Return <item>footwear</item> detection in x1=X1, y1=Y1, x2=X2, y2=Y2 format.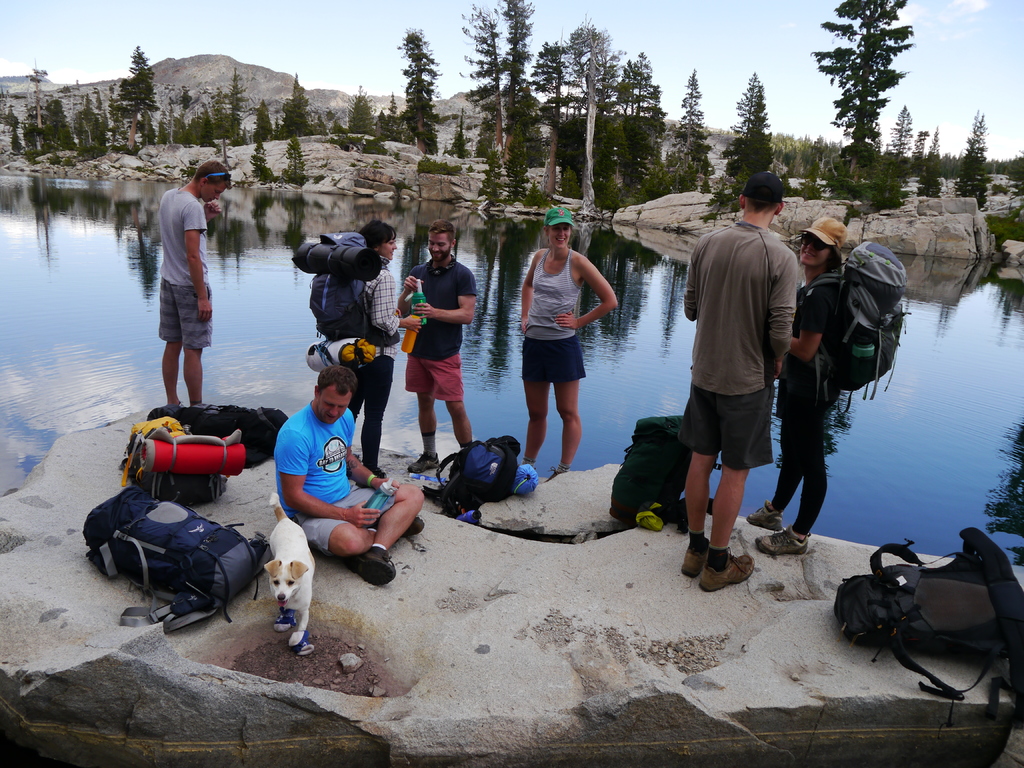
x1=545, y1=467, x2=563, y2=484.
